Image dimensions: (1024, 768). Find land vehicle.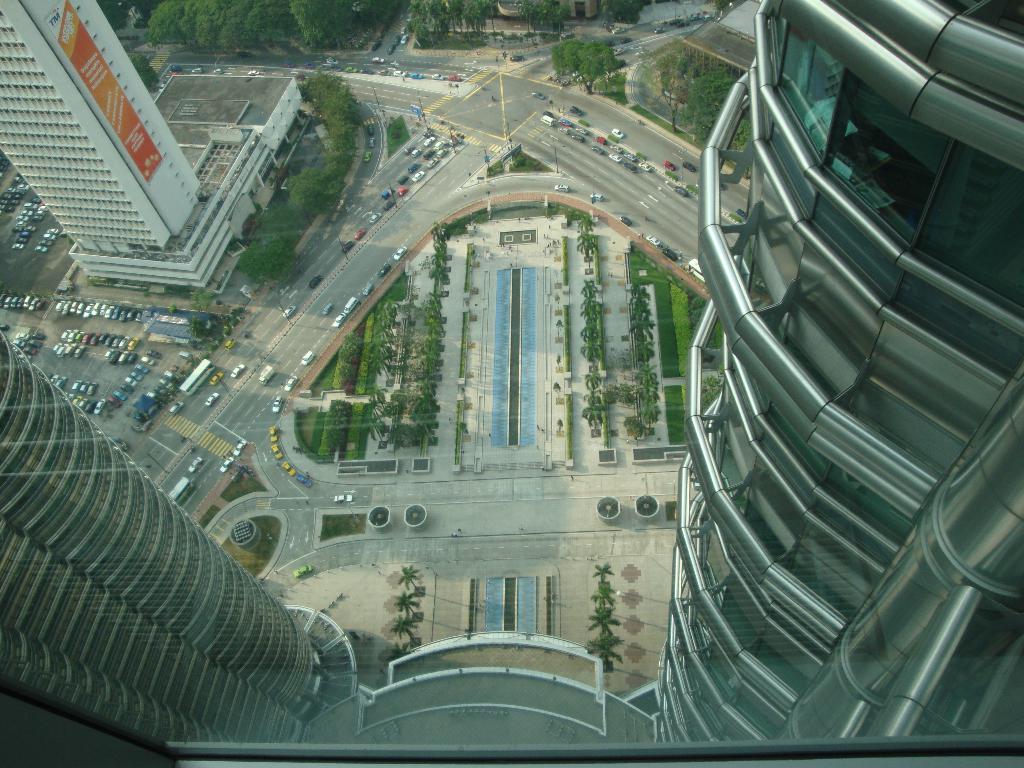
(left=578, top=125, right=589, bottom=134).
